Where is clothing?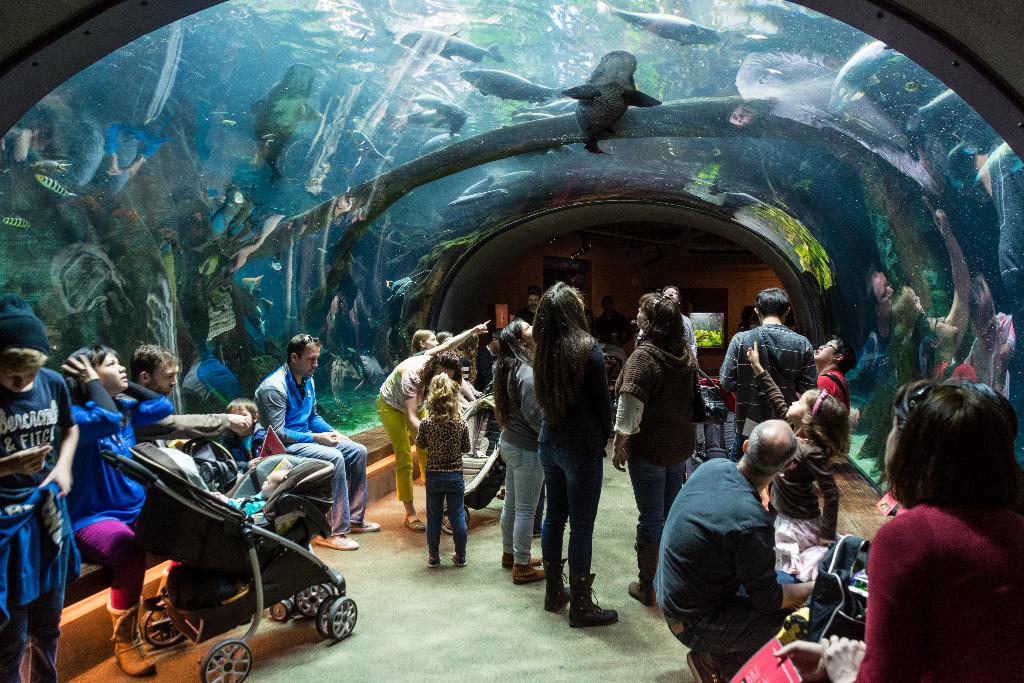
bbox(868, 468, 1007, 673).
